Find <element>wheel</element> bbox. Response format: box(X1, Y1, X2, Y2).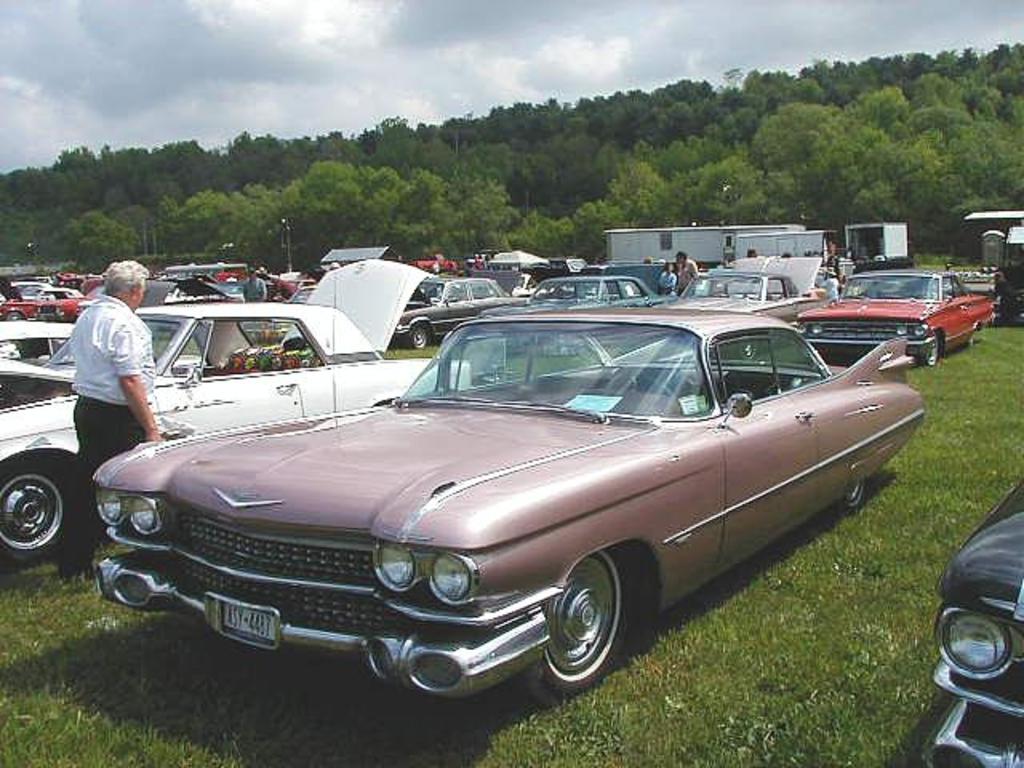
box(917, 328, 941, 373).
